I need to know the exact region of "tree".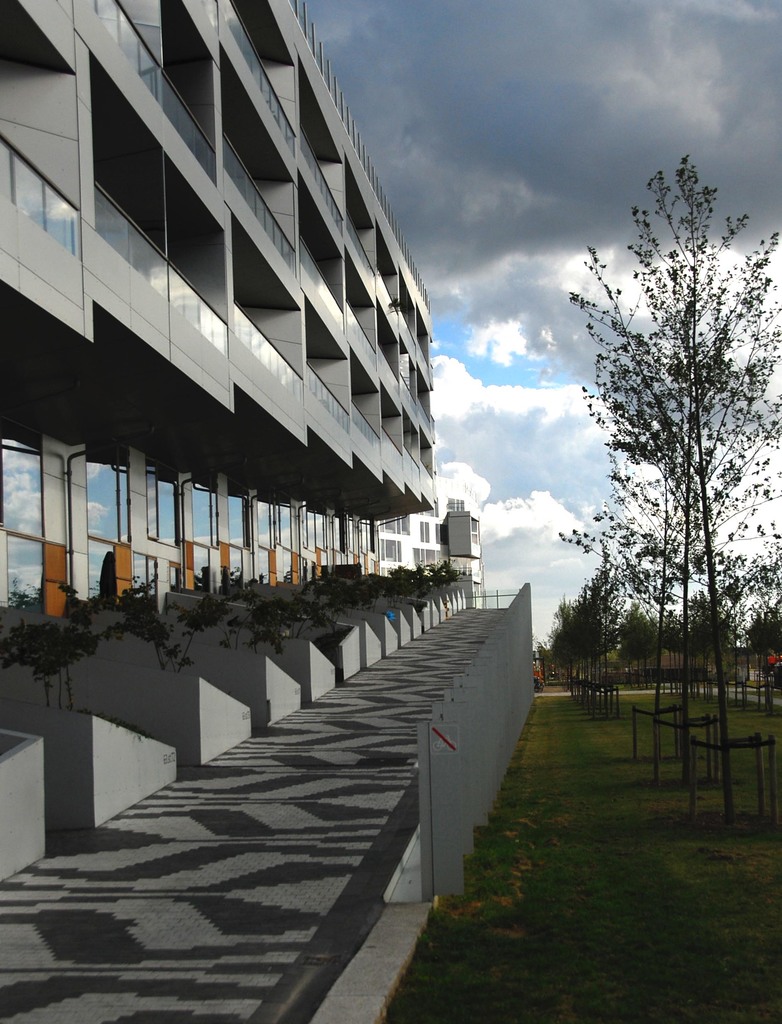
Region: bbox(14, 585, 97, 691).
